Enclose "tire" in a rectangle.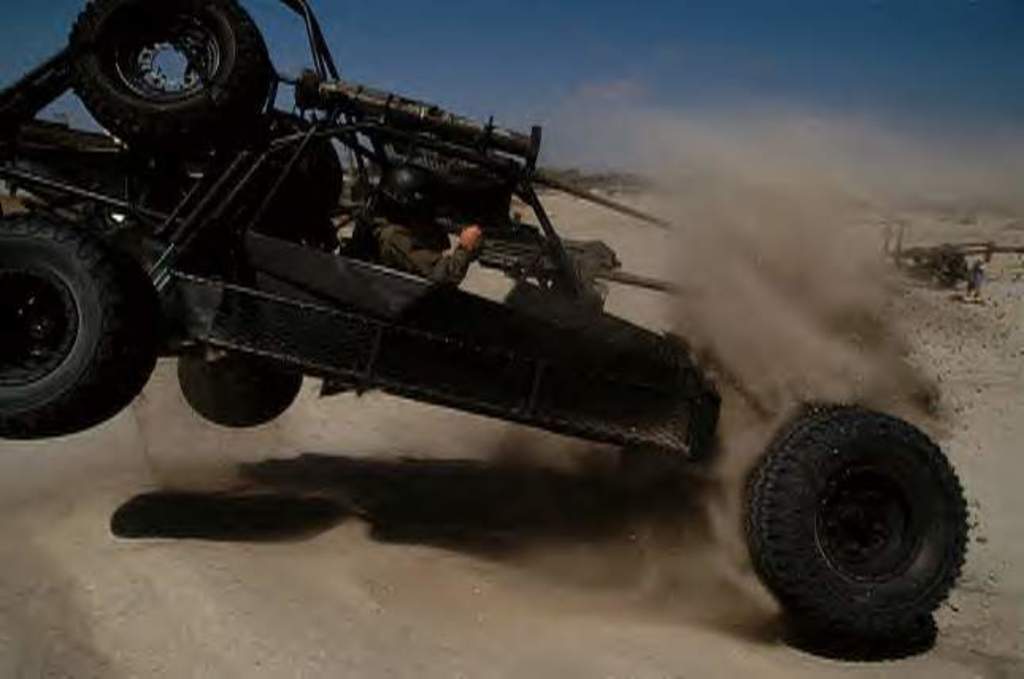
(x1=181, y1=354, x2=298, y2=430).
